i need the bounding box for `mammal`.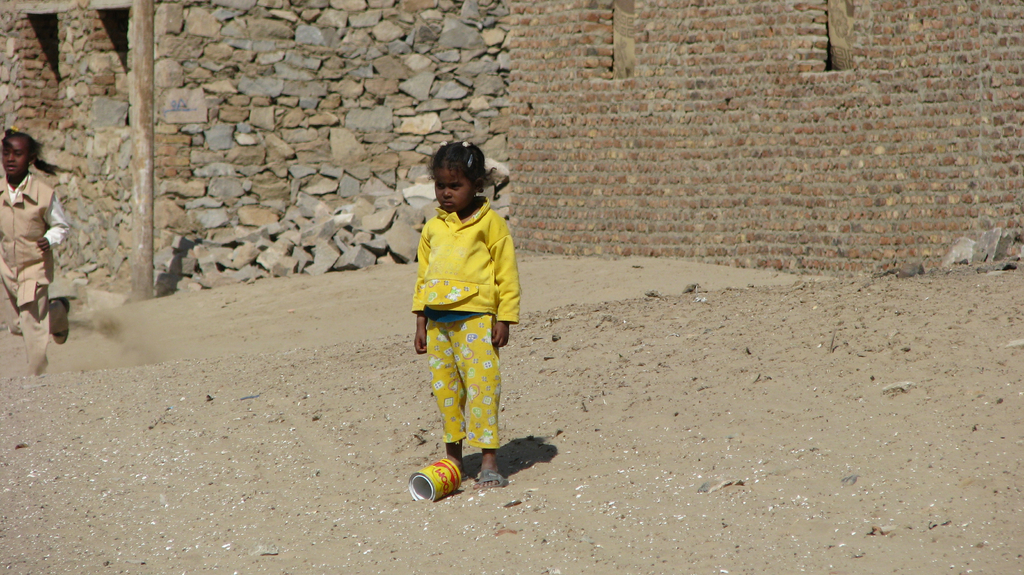
Here it is: 0 130 78 380.
